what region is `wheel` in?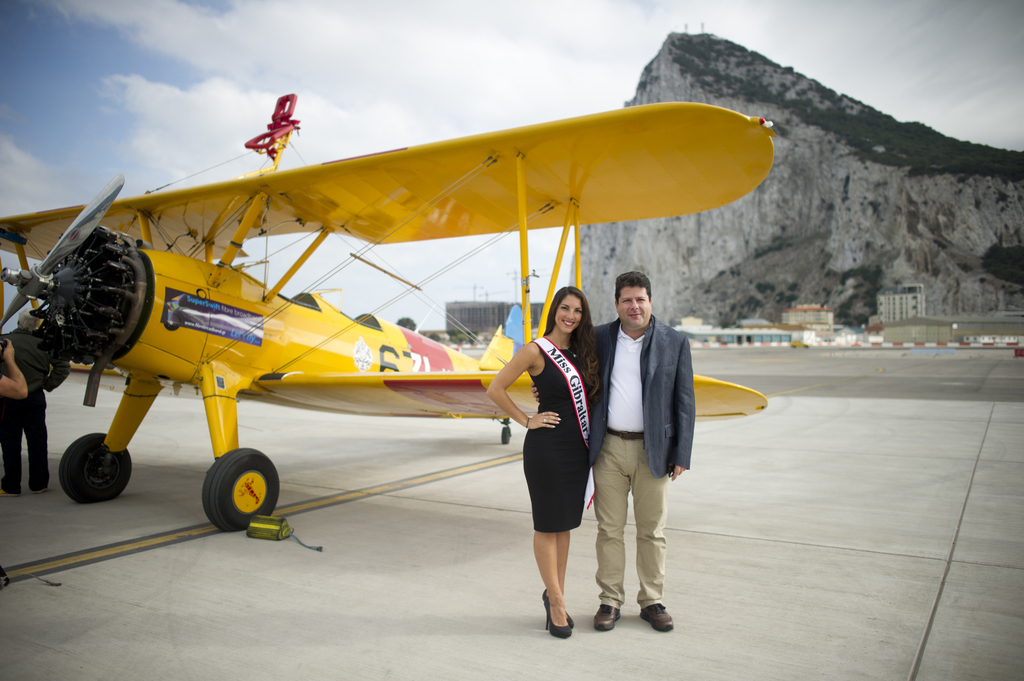
Rect(500, 424, 513, 447).
